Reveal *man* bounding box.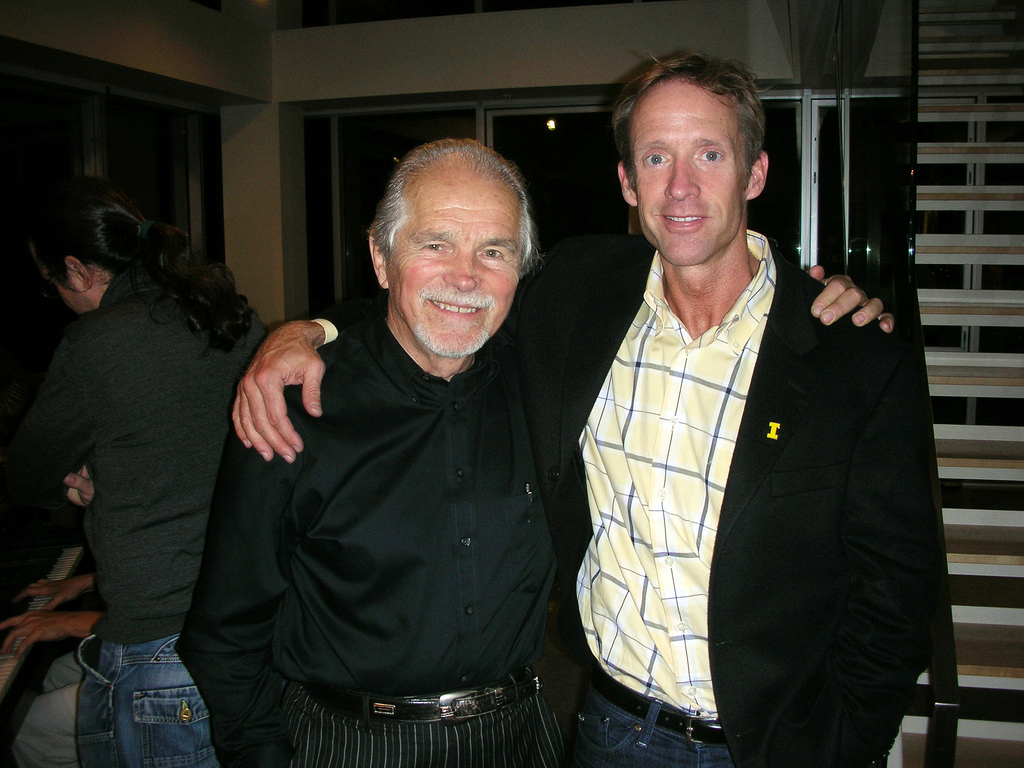
Revealed: Rect(239, 132, 897, 767).
